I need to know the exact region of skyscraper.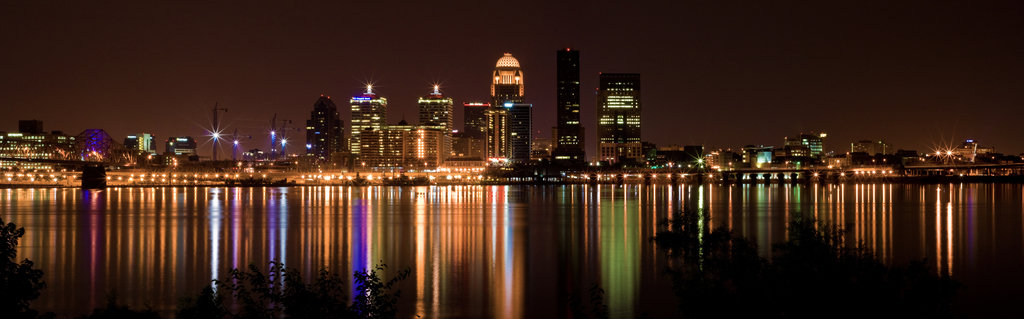
Region: (left=414, top=94, right=452, bottom=138).
